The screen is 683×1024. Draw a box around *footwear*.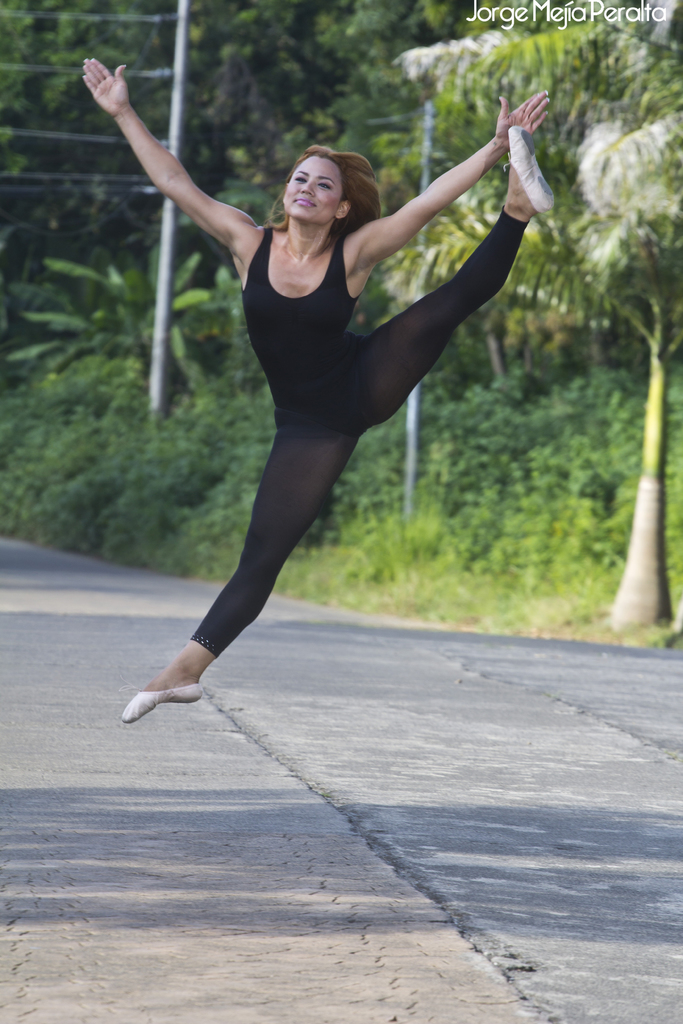
[502,124,554,215].
